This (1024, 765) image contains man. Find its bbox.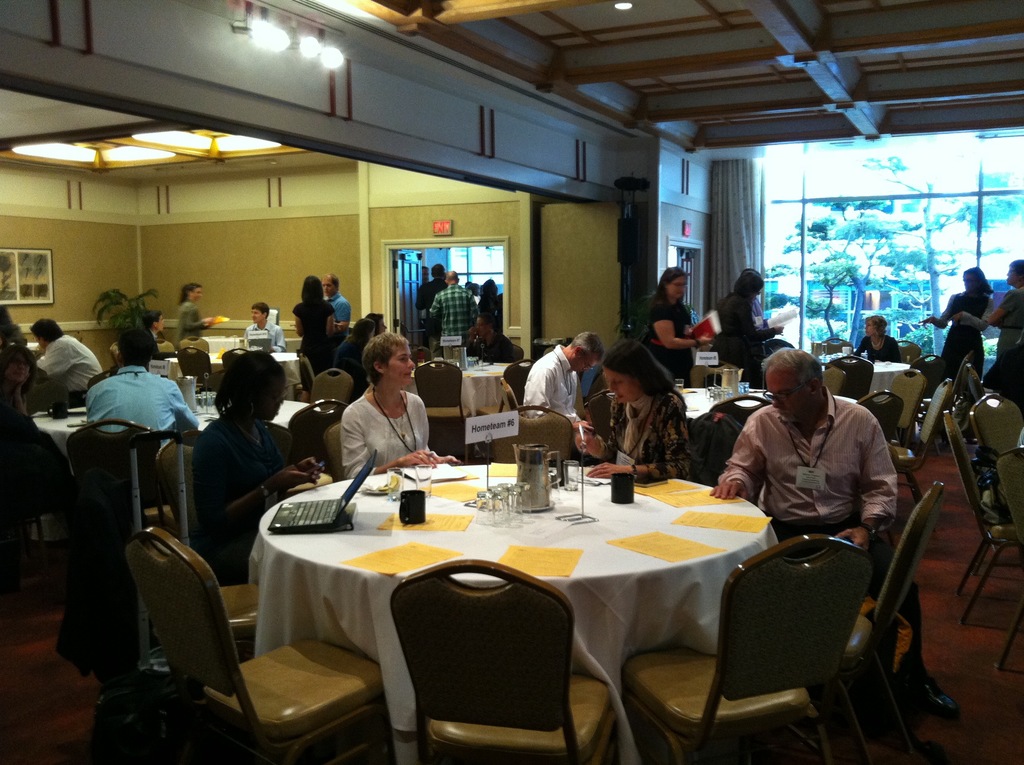
[712, 341, 904, 548].
